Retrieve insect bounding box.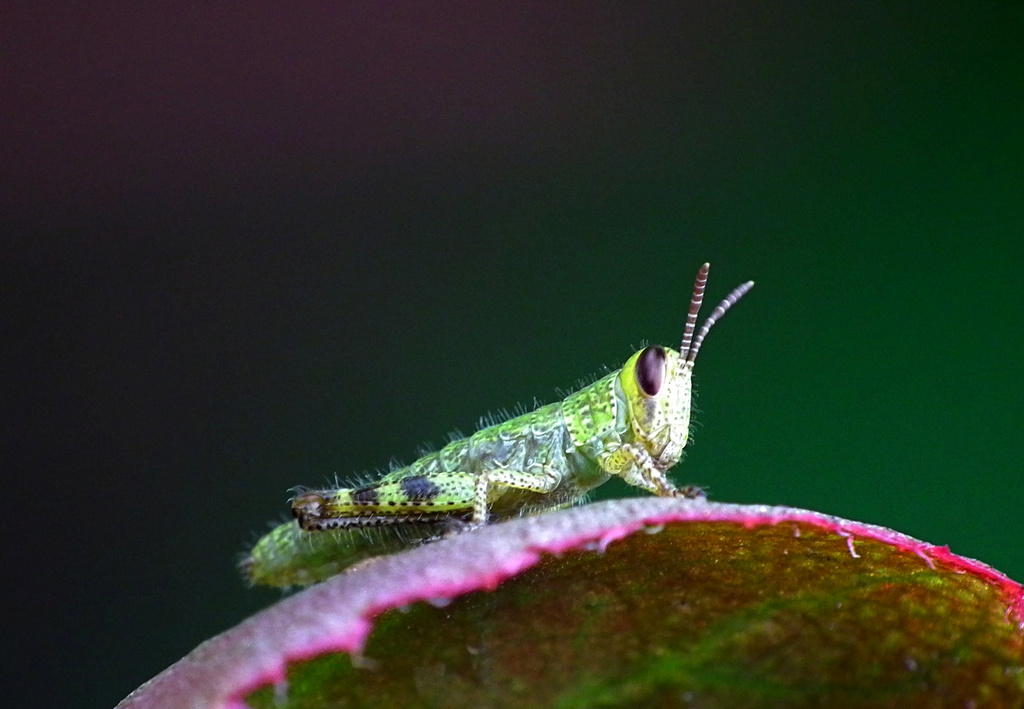
Bounding box: box(237, 262, 754, 594).
